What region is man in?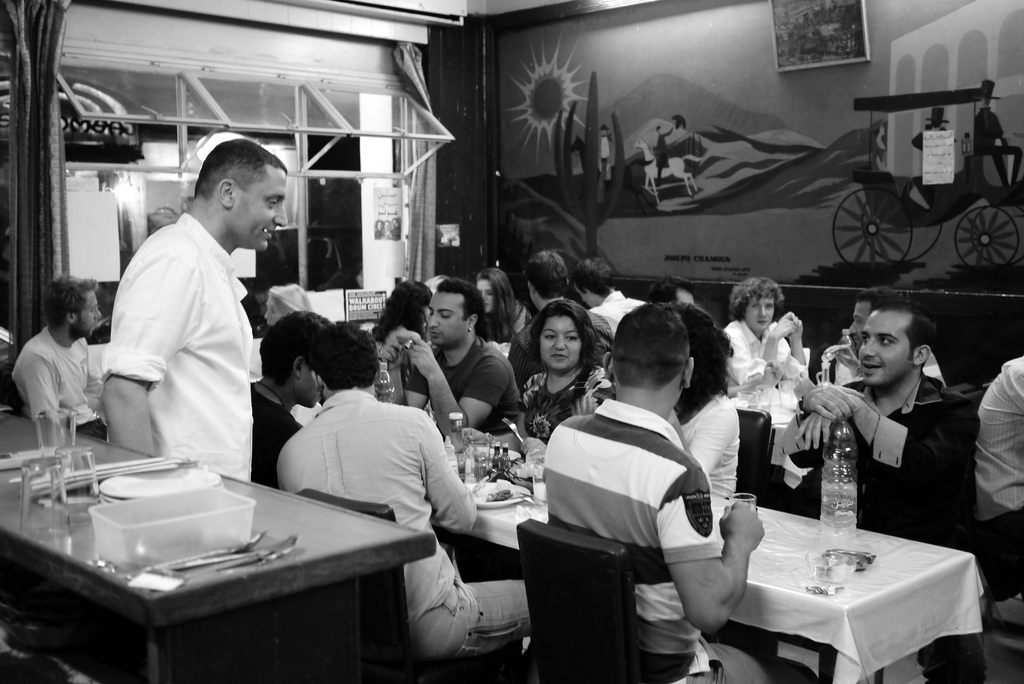
{"left": 833, "top": 293, "right": 943, "bottom": 385}.
